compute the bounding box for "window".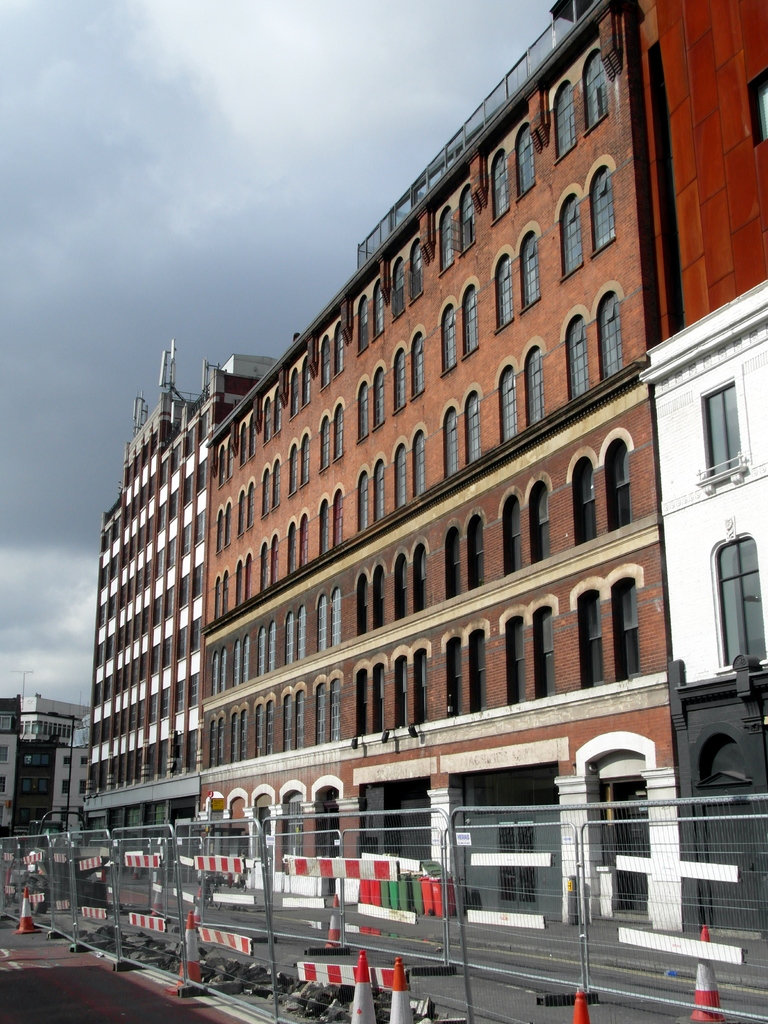
select_region(517, 129, 540, 197).
